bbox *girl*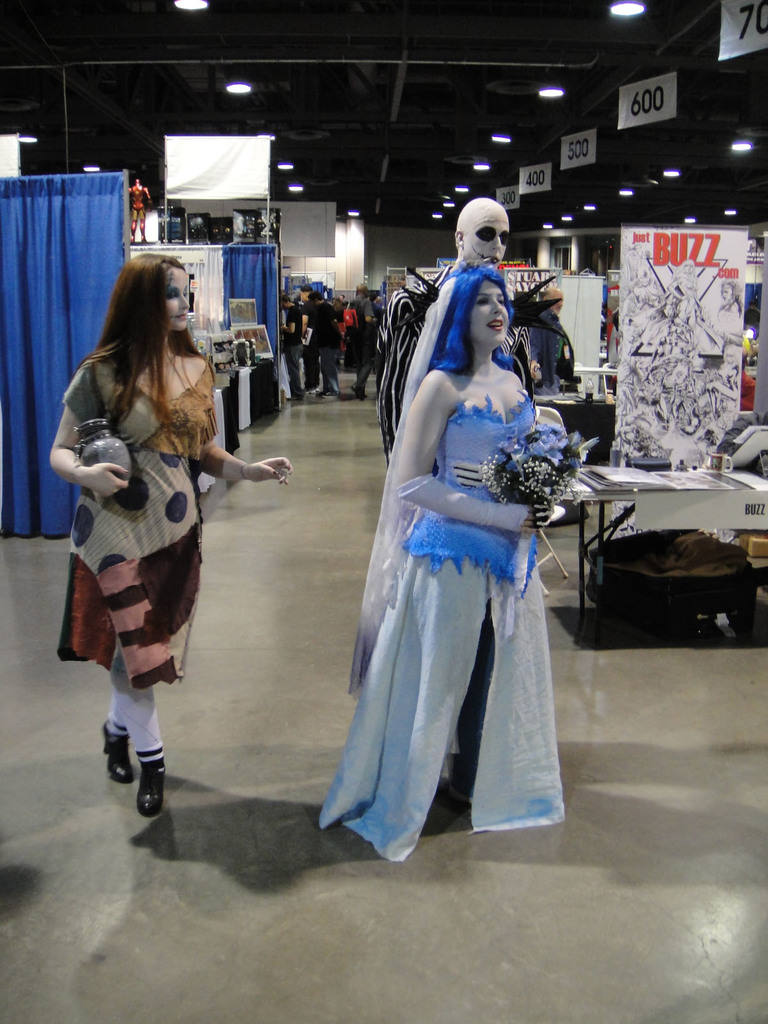
50/250/295/815
